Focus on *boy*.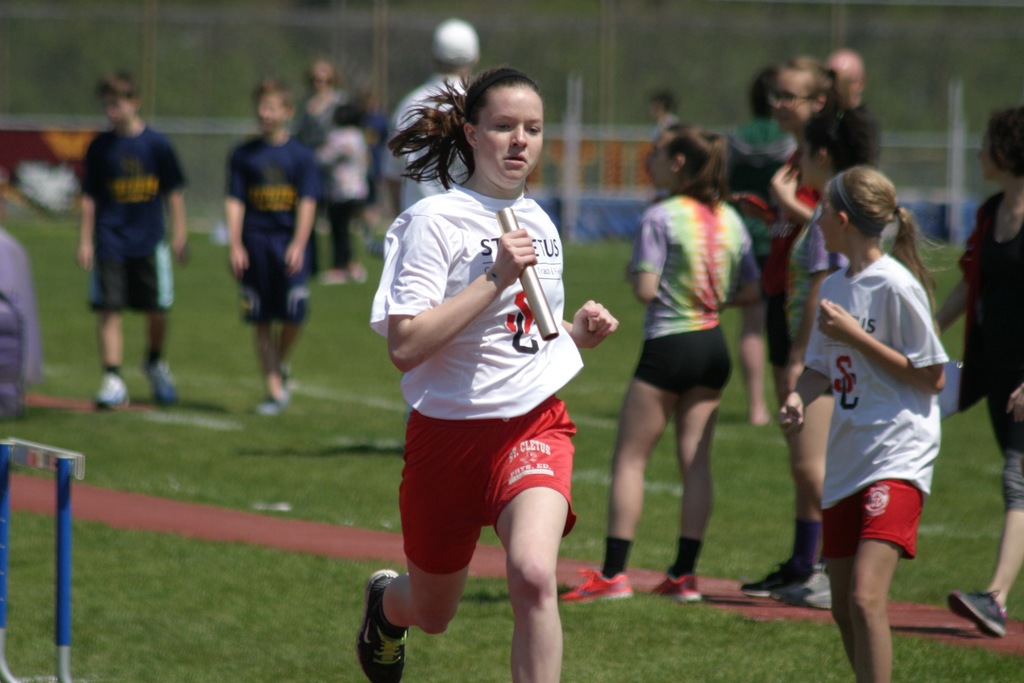
Focused at x1=244, y1=74, x2=320, y2=411.
